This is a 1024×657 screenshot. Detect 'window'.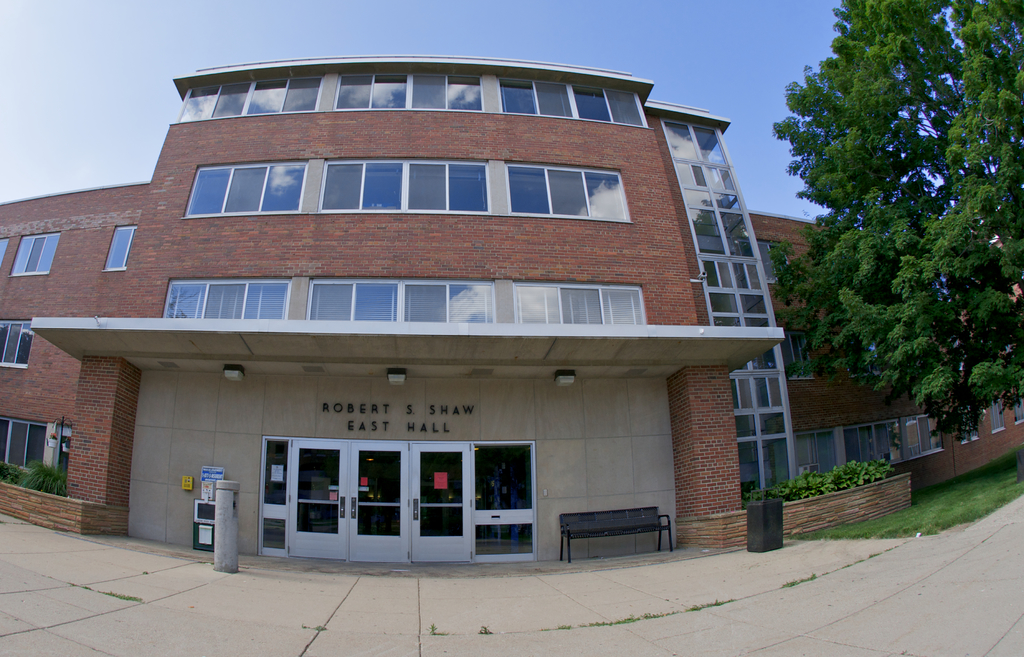
left=0, top=417, right=52, bottom=472.
